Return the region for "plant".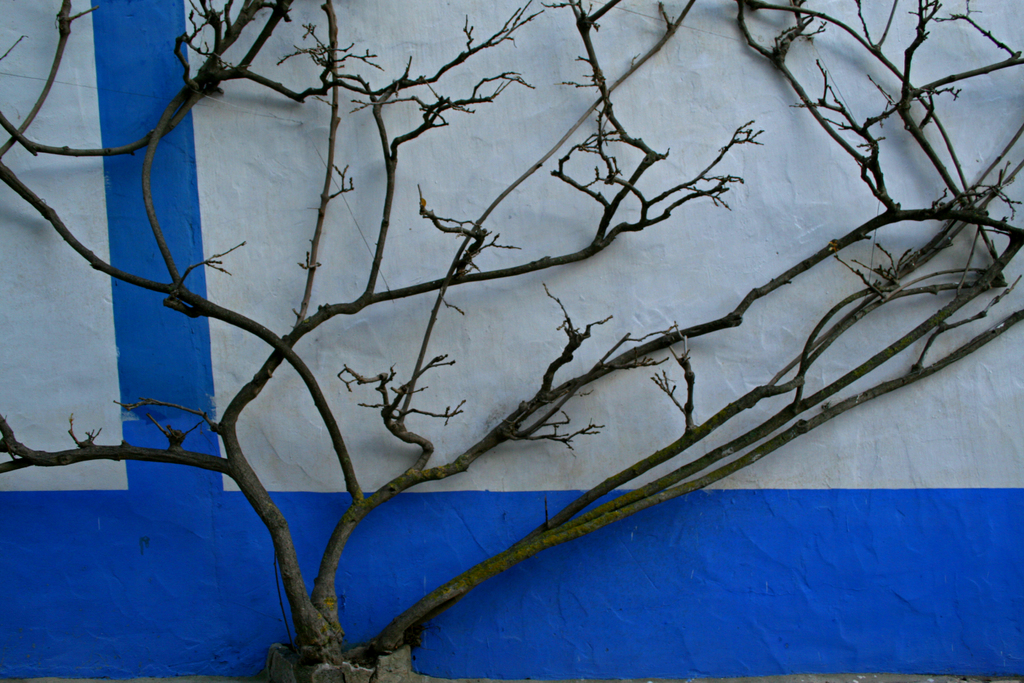
{"x1": 0, "y1": 0, "x2": 1023, "y2": 682}.
